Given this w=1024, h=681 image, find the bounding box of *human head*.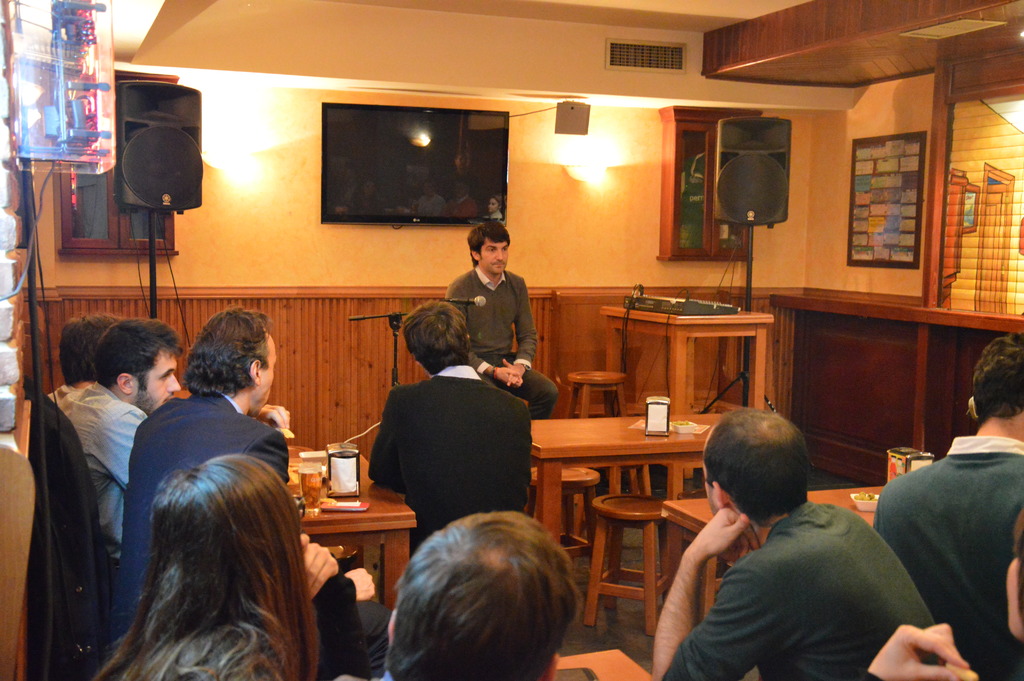
bbox(470, 219, 508, 277).
